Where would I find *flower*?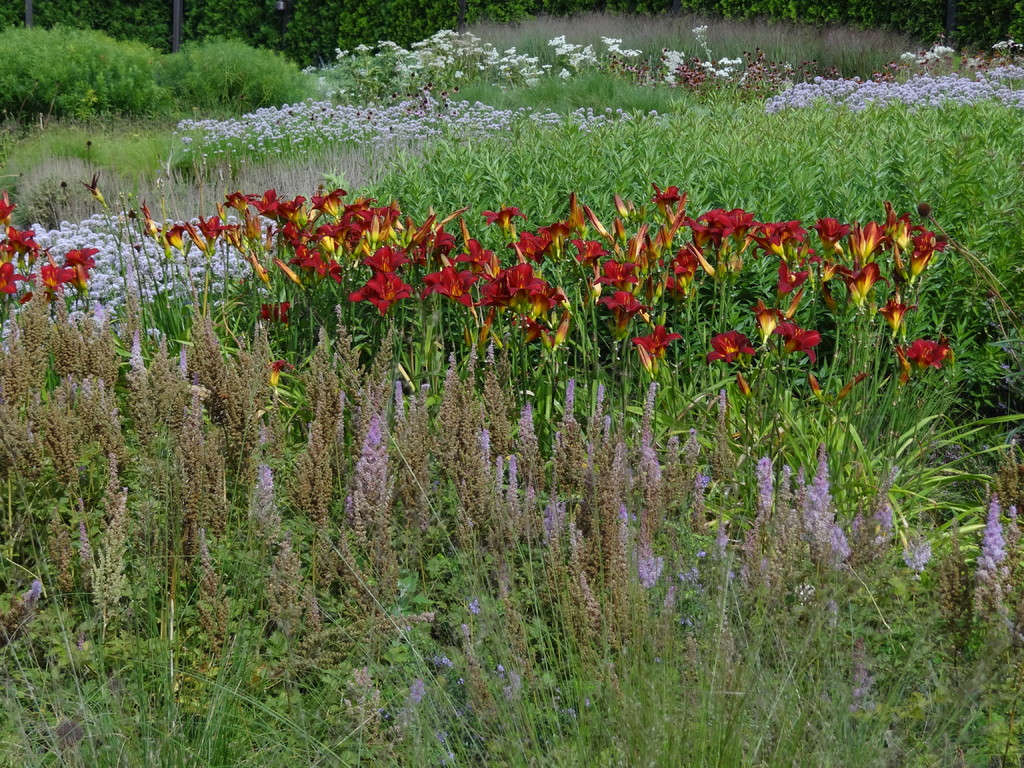
At {"x1": 66, "y1": 247, "x2": 95, "y2": 287}.
